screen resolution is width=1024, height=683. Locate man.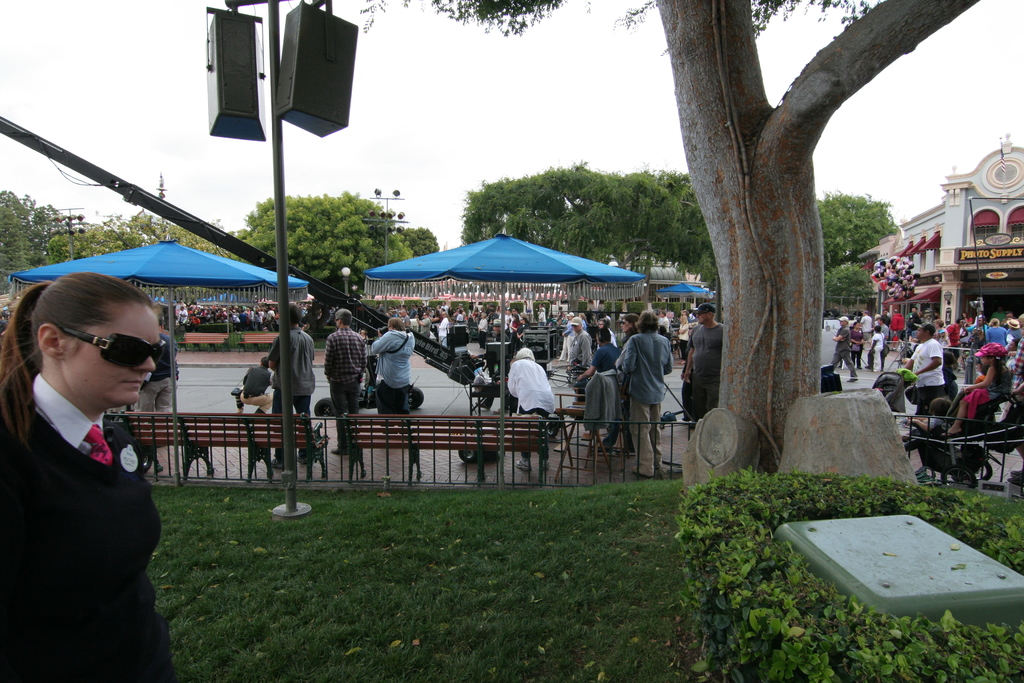
detection(370, 317, 415, 434).
